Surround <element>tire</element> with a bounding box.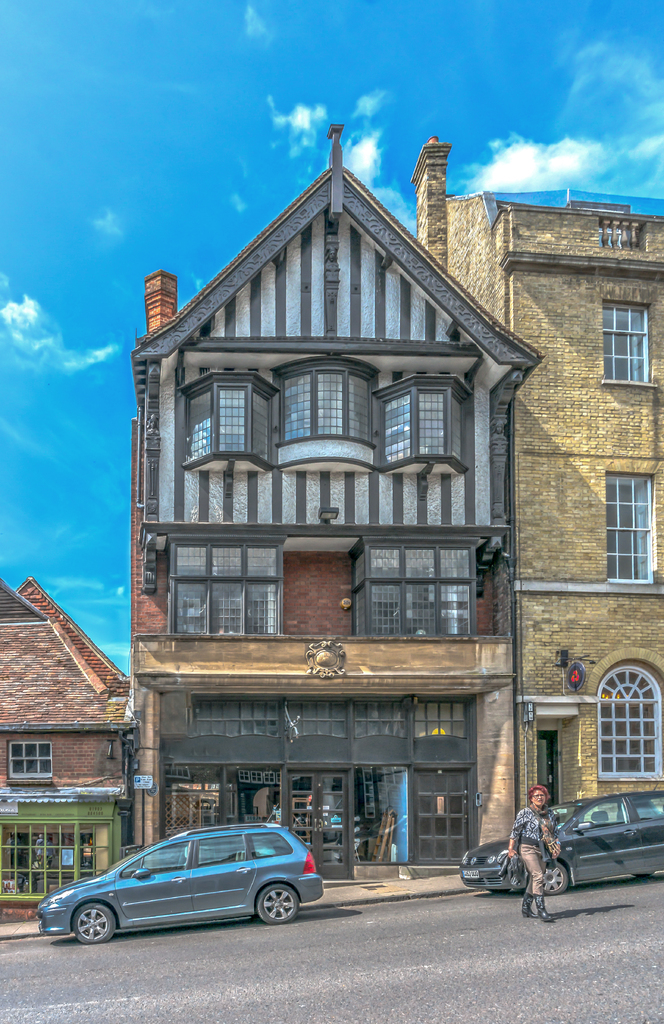
<box>253,877,291,923</box>.
